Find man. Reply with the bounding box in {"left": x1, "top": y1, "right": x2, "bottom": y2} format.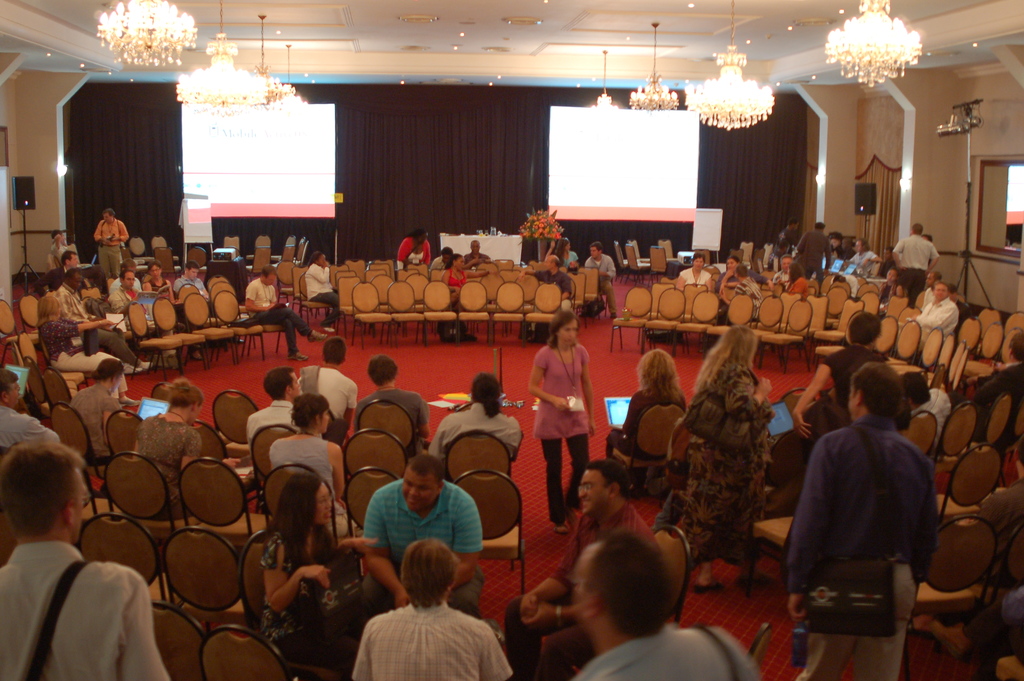
{"left": 916, "top": 270, "right": 945, "bottom": 328}.
